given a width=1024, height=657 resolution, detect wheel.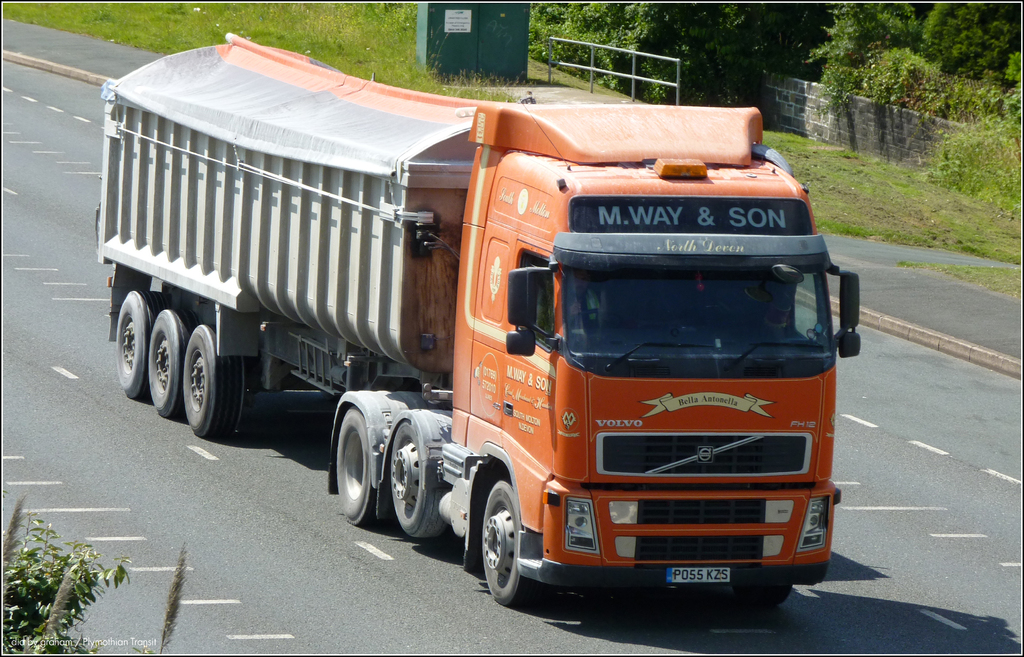
Rect(144, 306, 195, 416).
